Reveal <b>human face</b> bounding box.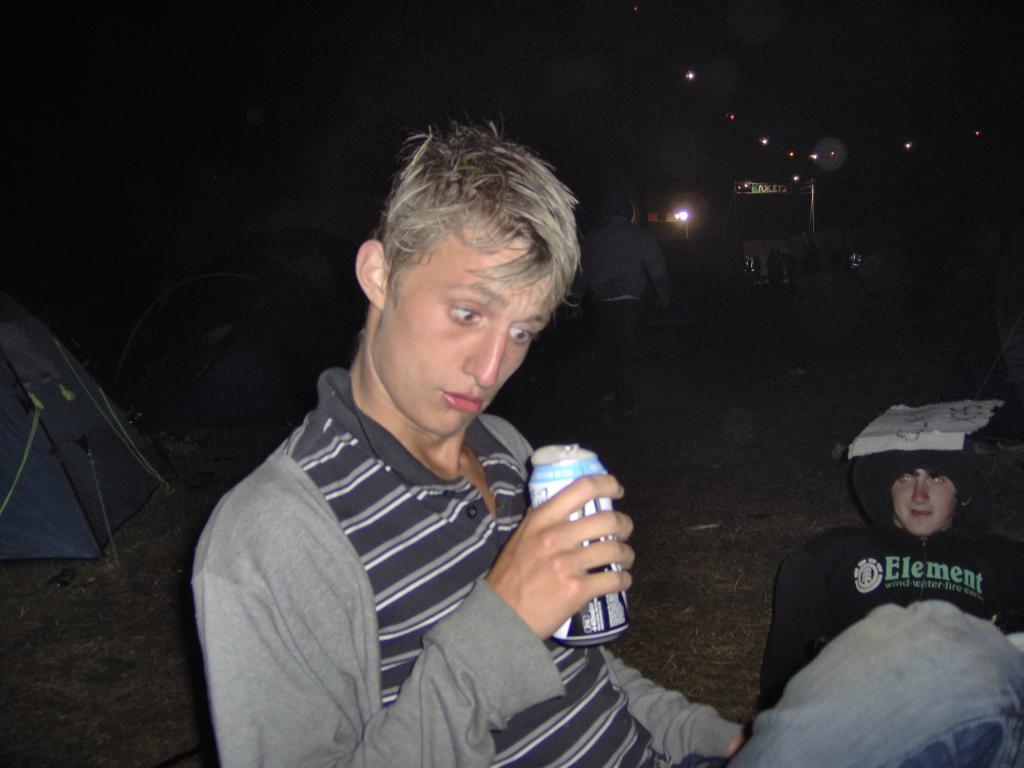
Revealed: x1=385, y1=230, x2=554, y2=435.
